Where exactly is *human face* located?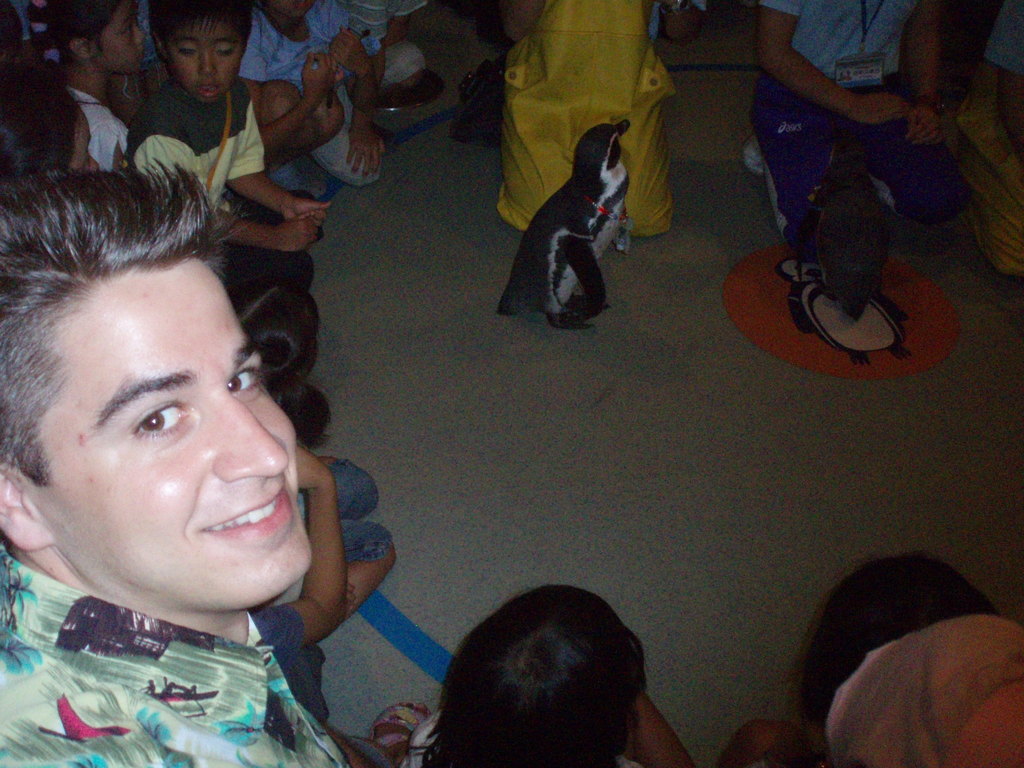
Its bounding box is x1=38 y1=257 x2=317 y2=607.
